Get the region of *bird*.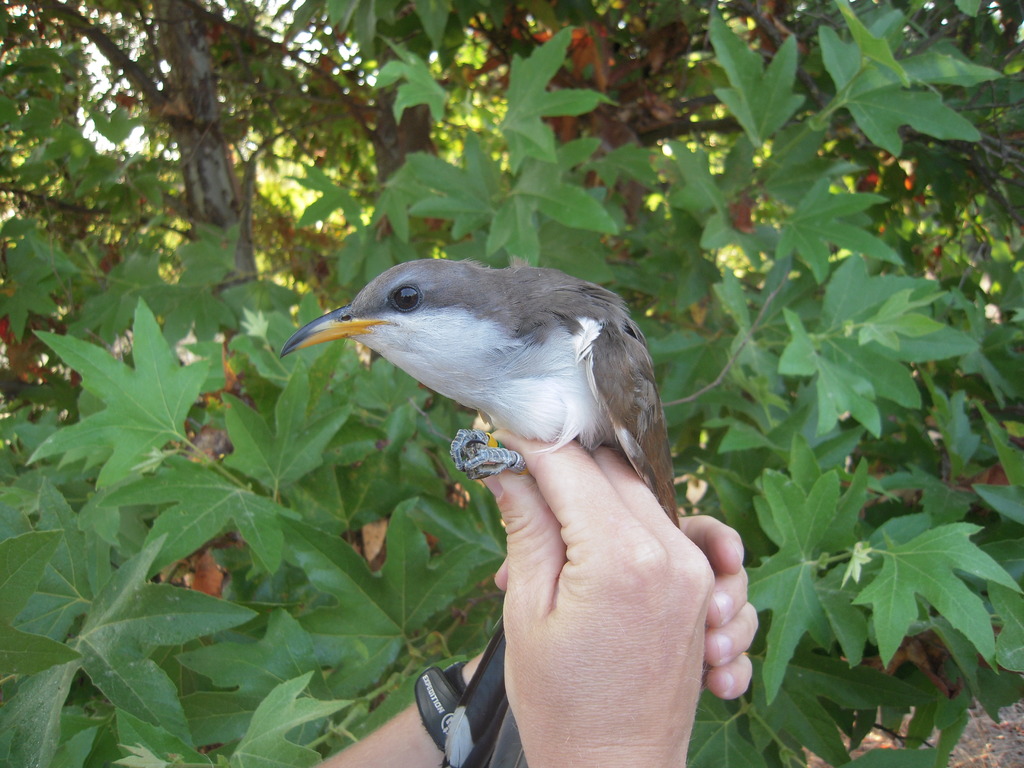
BBox(271, 266, 685, 504).
